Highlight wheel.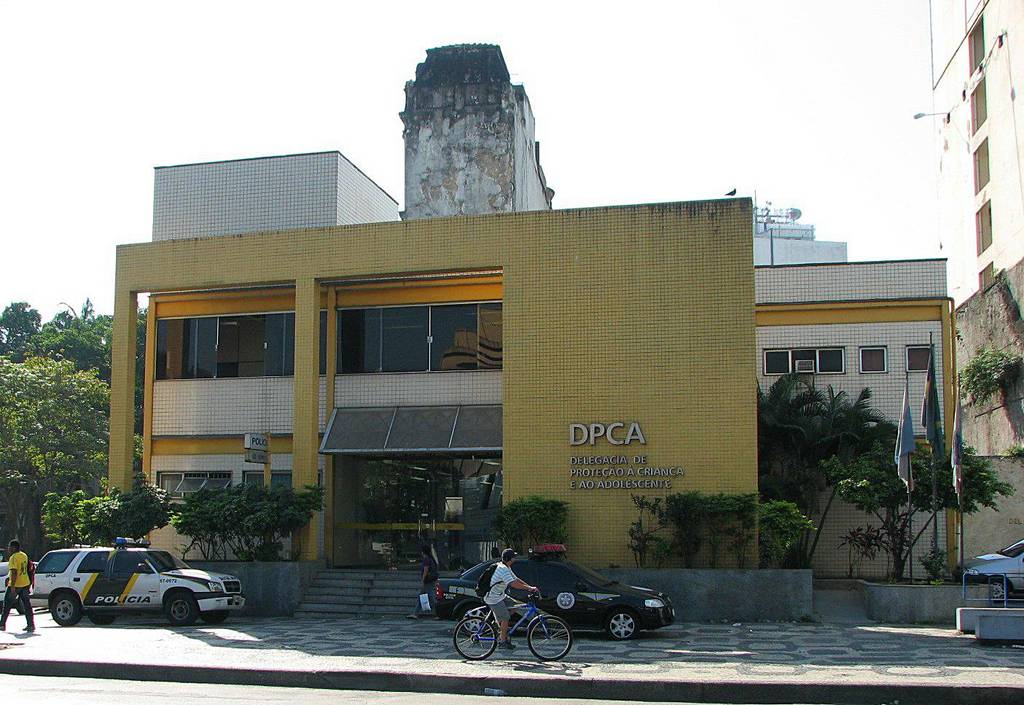
Highlighted region: 603, 609, 636, 638.
